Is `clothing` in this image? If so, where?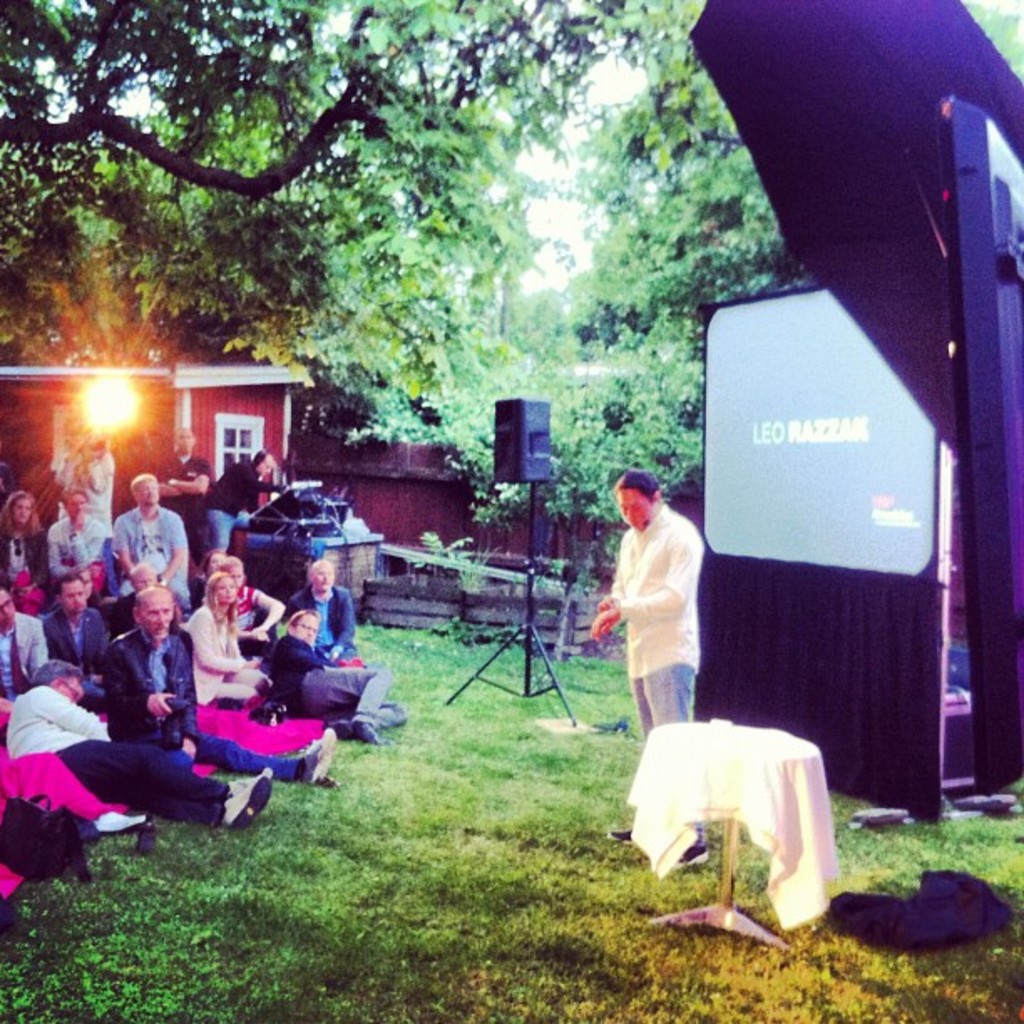
Yes, at {"x1": 95, "y1": 626, "x2": 311, "y2": 795}.
